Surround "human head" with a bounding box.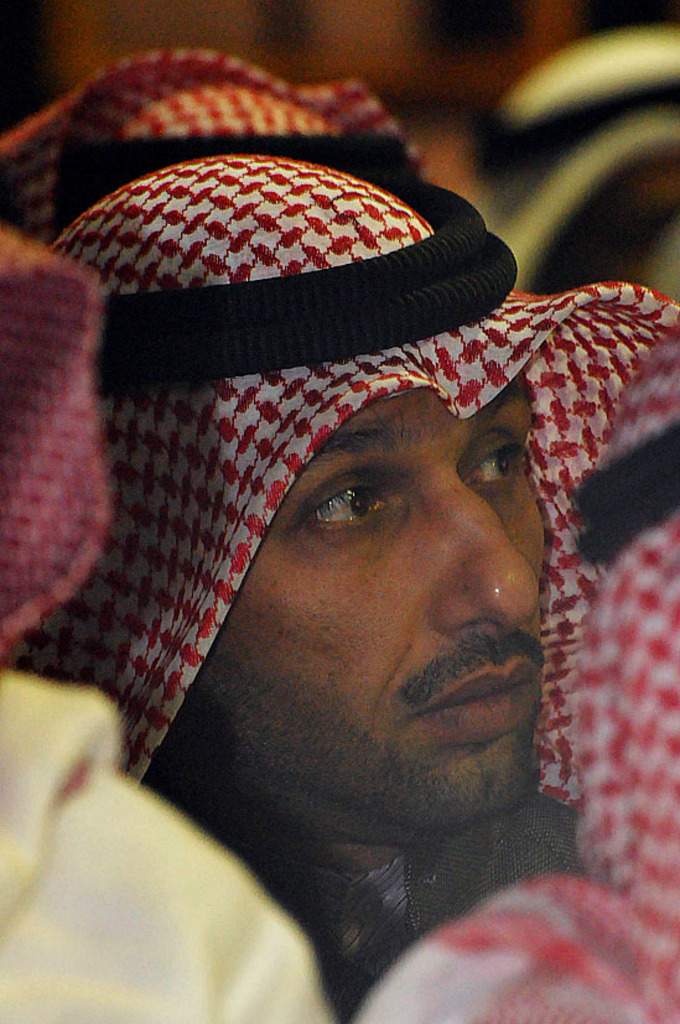
x1=98 y1=121 x2=580 y2=967.
